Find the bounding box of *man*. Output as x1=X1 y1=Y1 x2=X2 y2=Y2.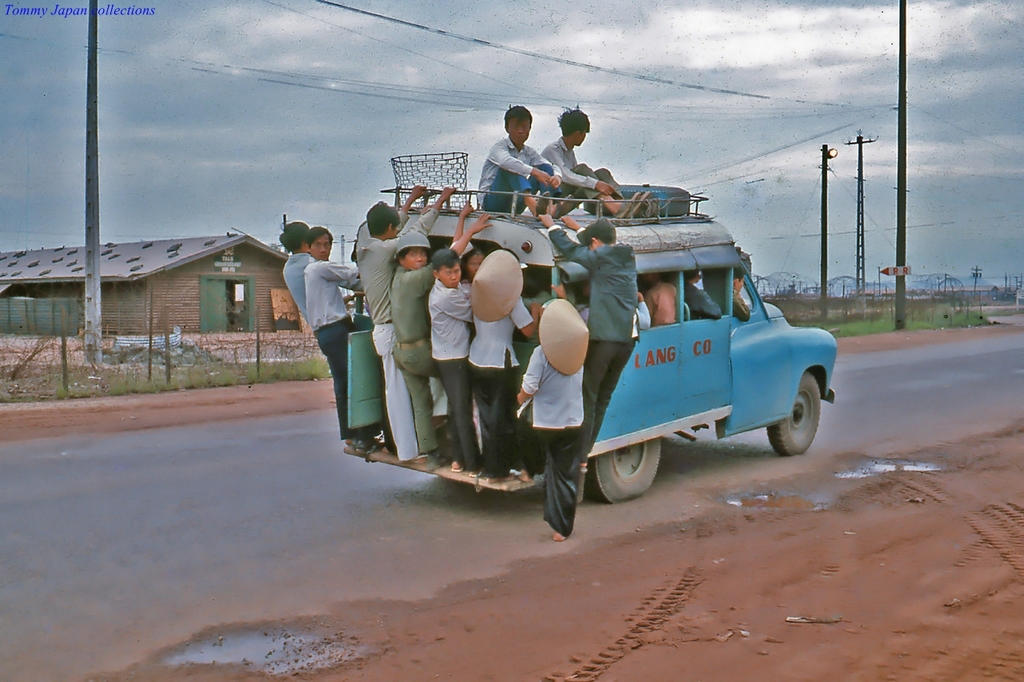
x1=540 y1=101 x2=647 y2=217.
